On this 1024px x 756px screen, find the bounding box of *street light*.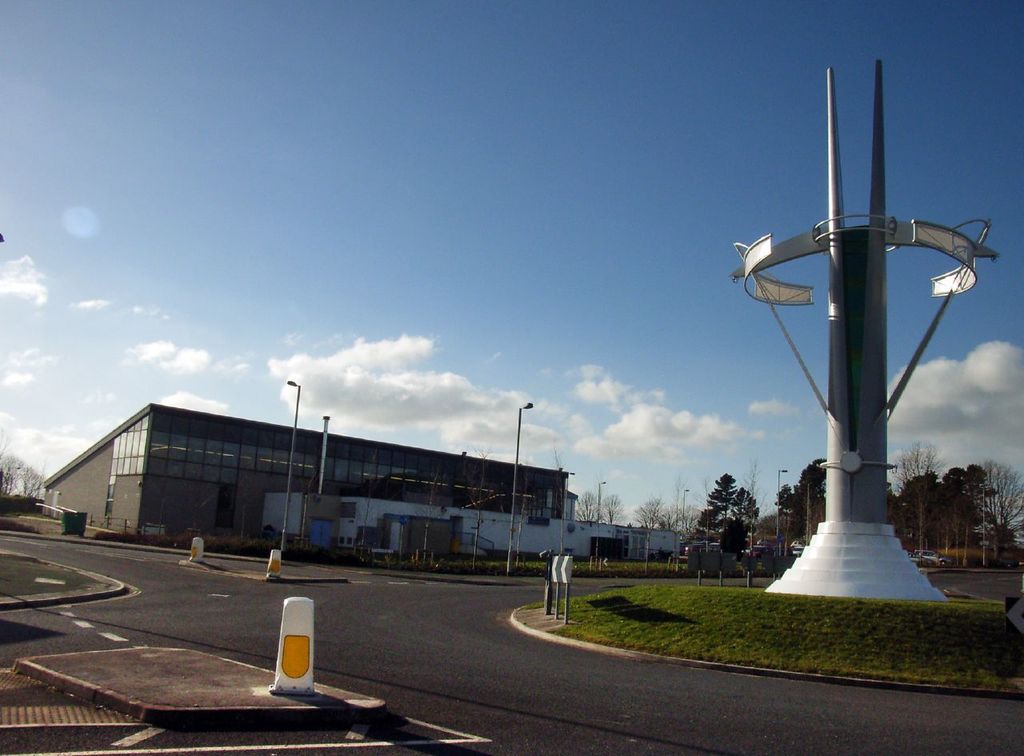
Bounding box: {"x1": 282, "y1": 380, "x2": 302, "y2": 557}.
